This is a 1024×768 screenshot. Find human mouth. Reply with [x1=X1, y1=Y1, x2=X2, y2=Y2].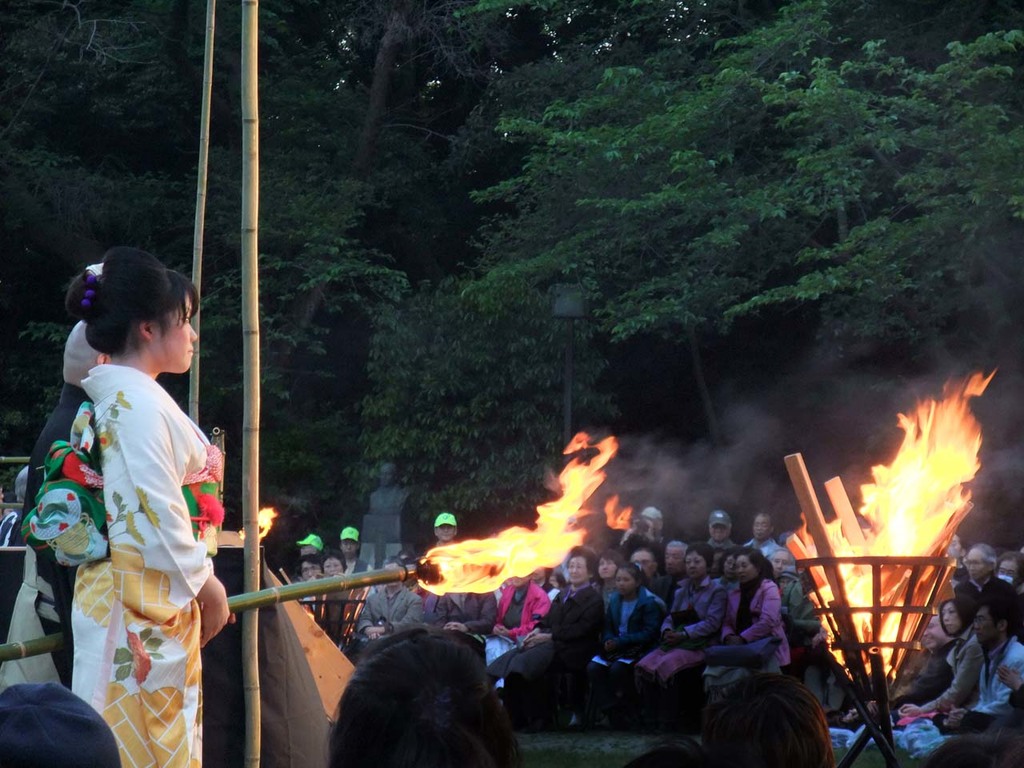
[x1=714, y1=534, x2=724, y2=542].
